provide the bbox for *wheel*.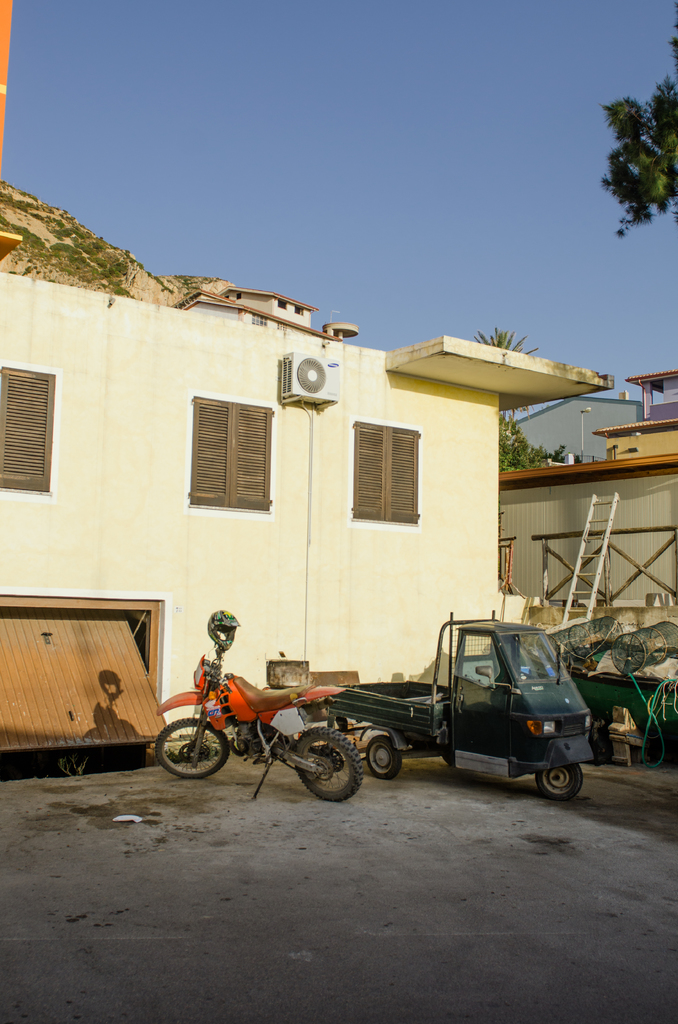
box=[536, 765, 581, 799].
